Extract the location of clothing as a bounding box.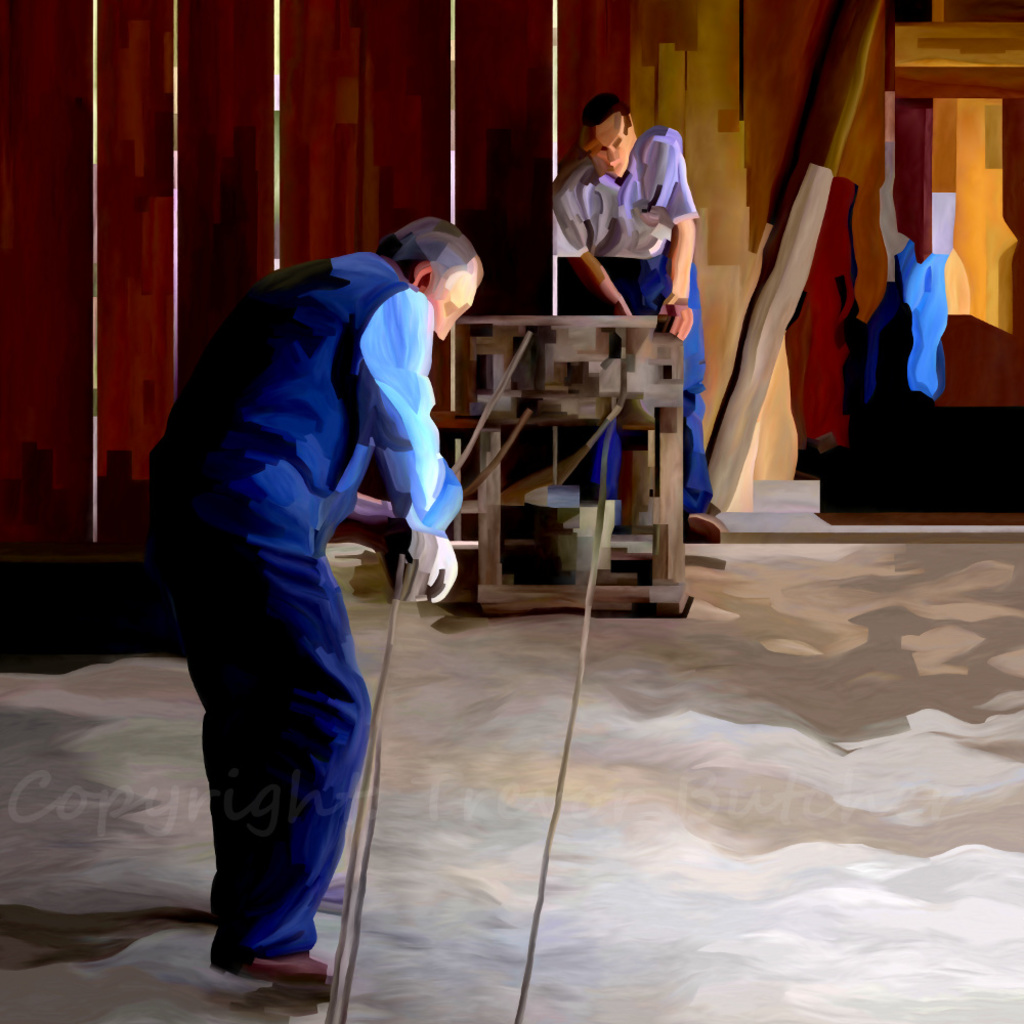
(left=175, top=280, right=425, bottom=965).
